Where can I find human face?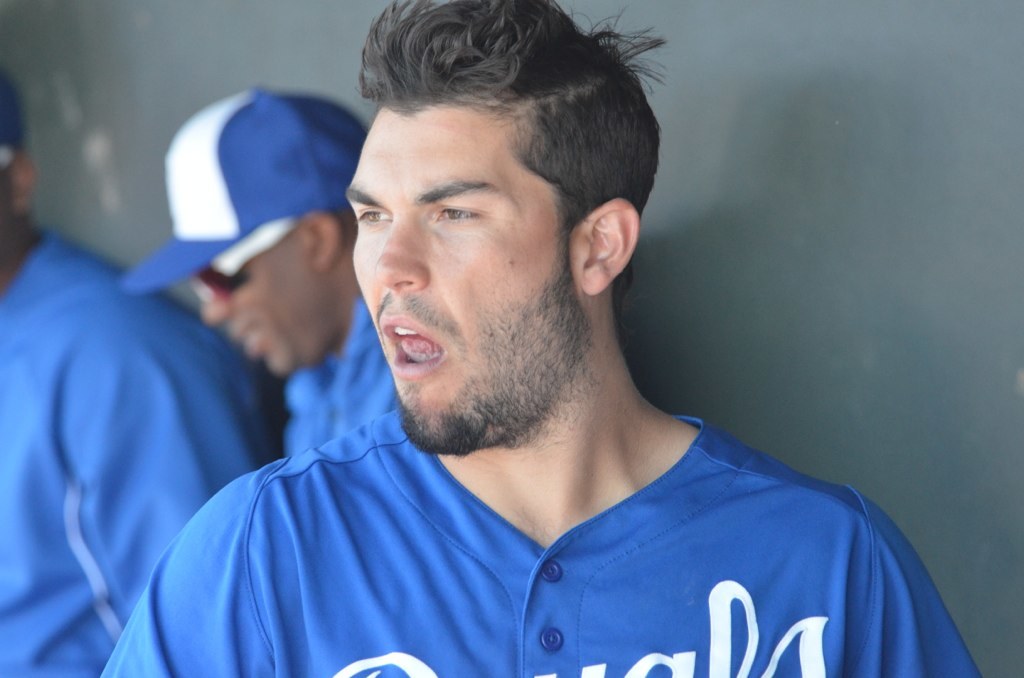
You can find it at bbox(203, 222, 337, 372).
